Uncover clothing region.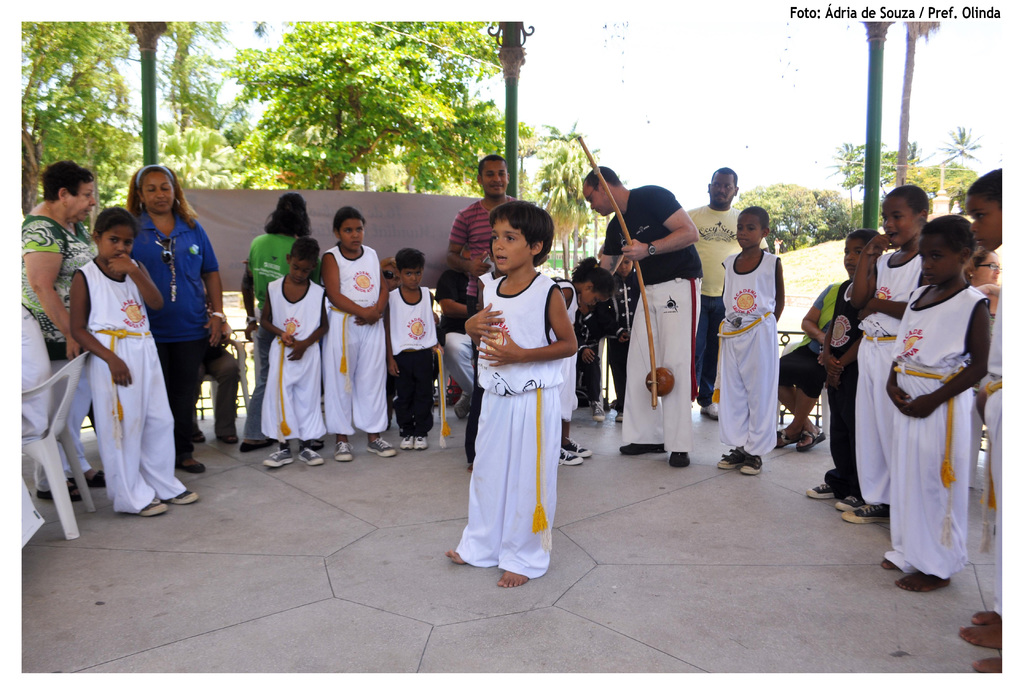
Uncovered: 18,215,100,492.
